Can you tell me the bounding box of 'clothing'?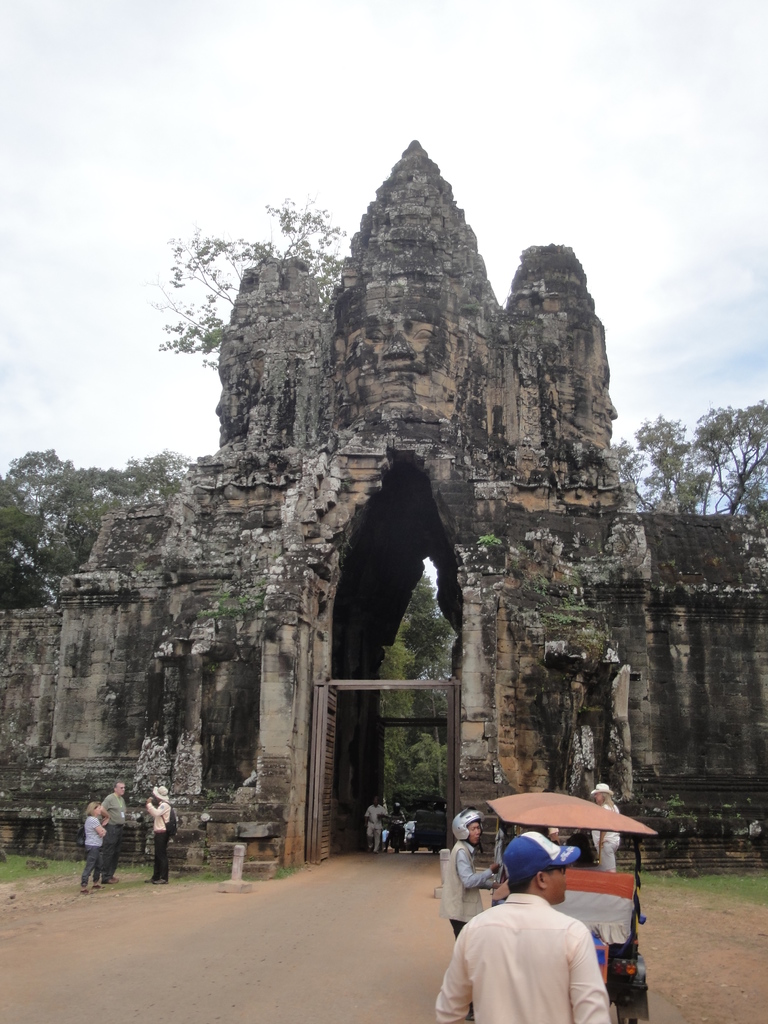
83/817/104/890.
